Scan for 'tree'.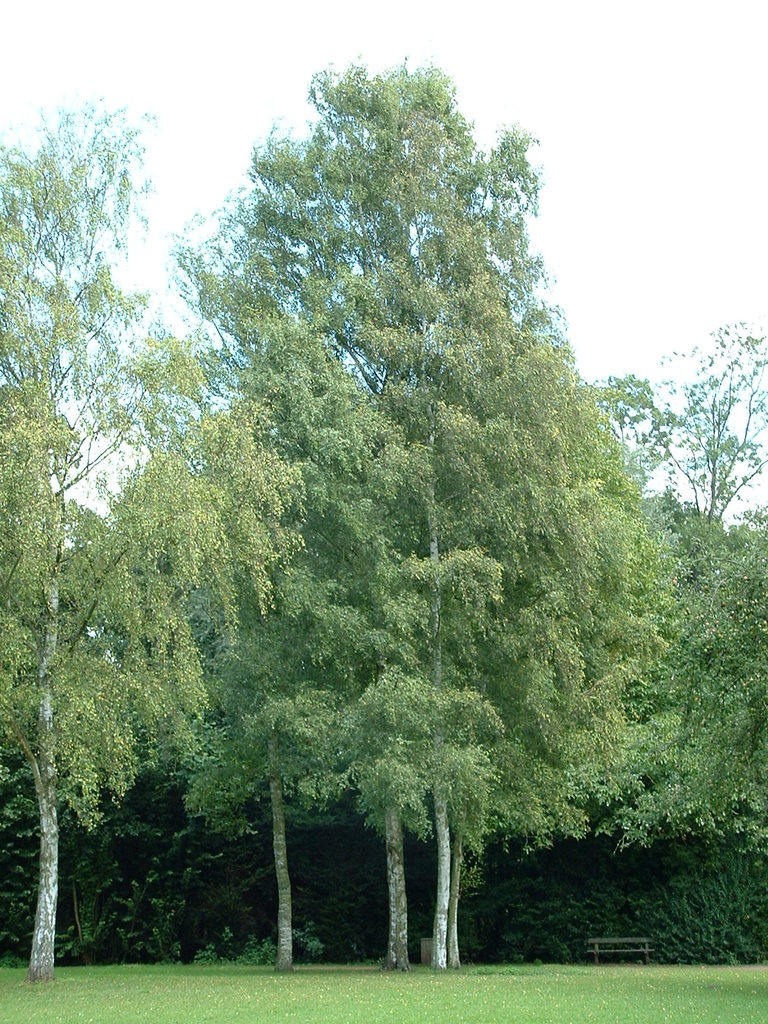
Scan result: rect(0, 88, 307, 984).
